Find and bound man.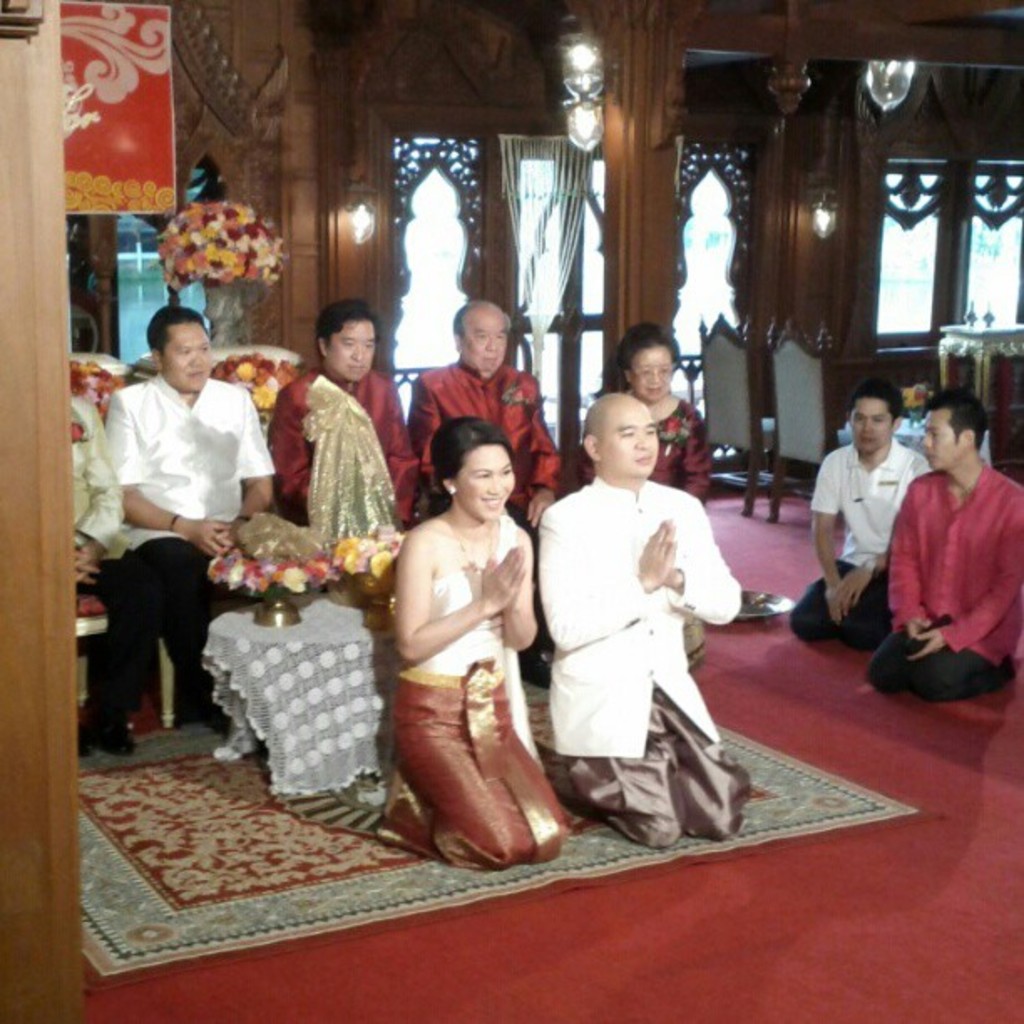
Bound: <region>534, 358, 756, 855</region>.
